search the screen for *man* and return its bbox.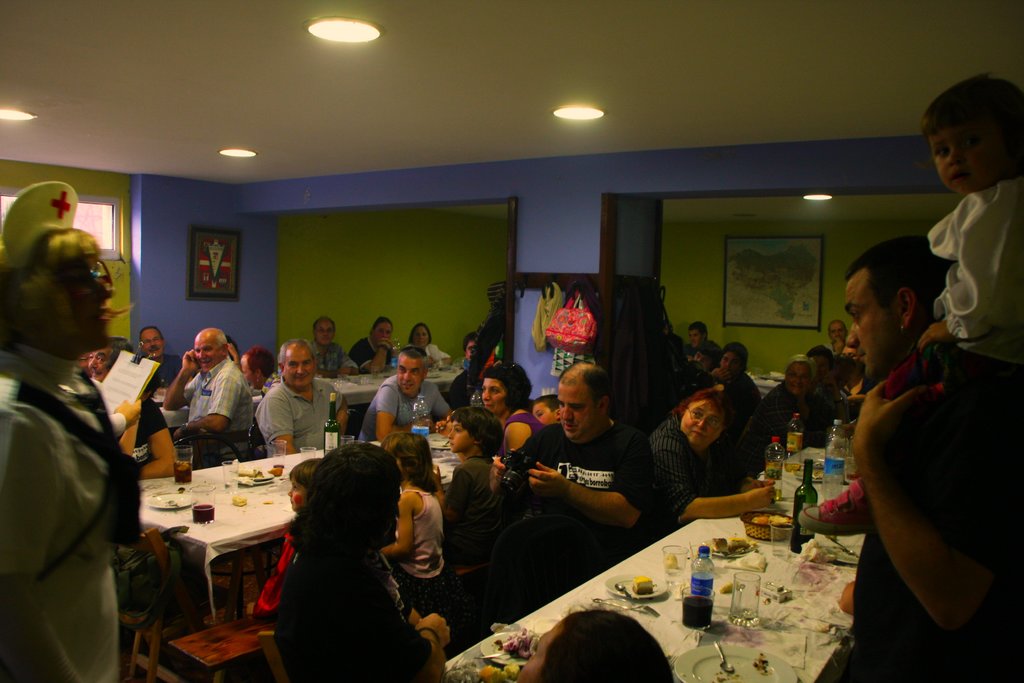
Found: locate(237, 344, 337, 467).
